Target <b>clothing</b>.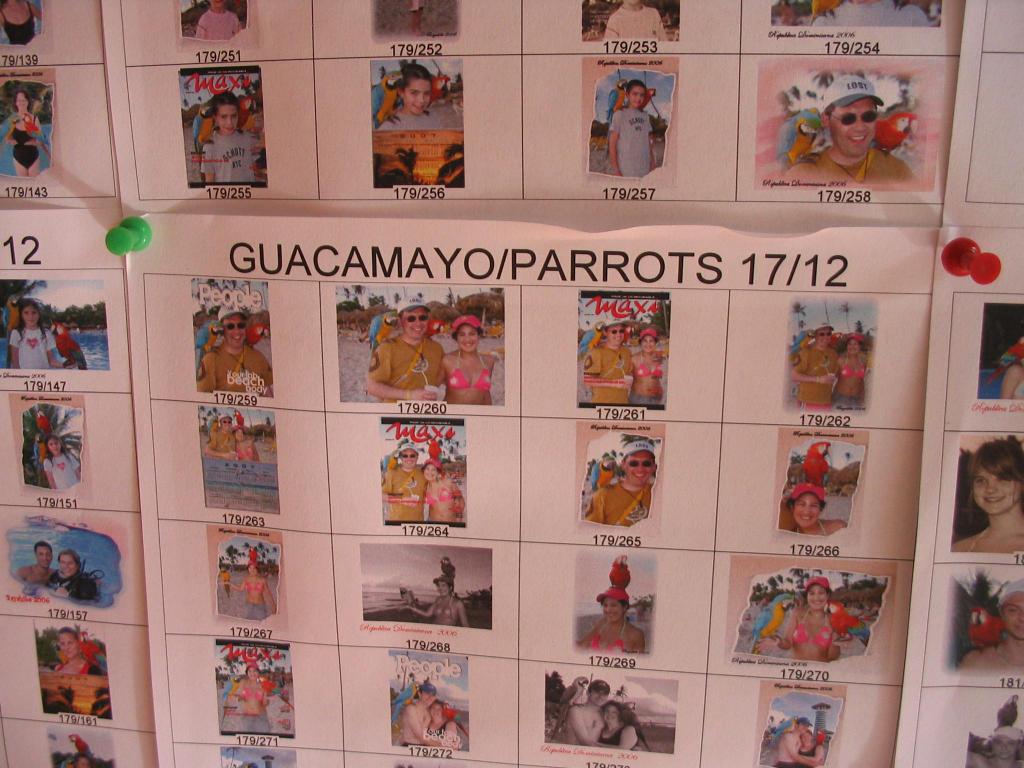
Target region: {"x1": 202, "y1": 127, "x2": 260, "y2": 188}.
